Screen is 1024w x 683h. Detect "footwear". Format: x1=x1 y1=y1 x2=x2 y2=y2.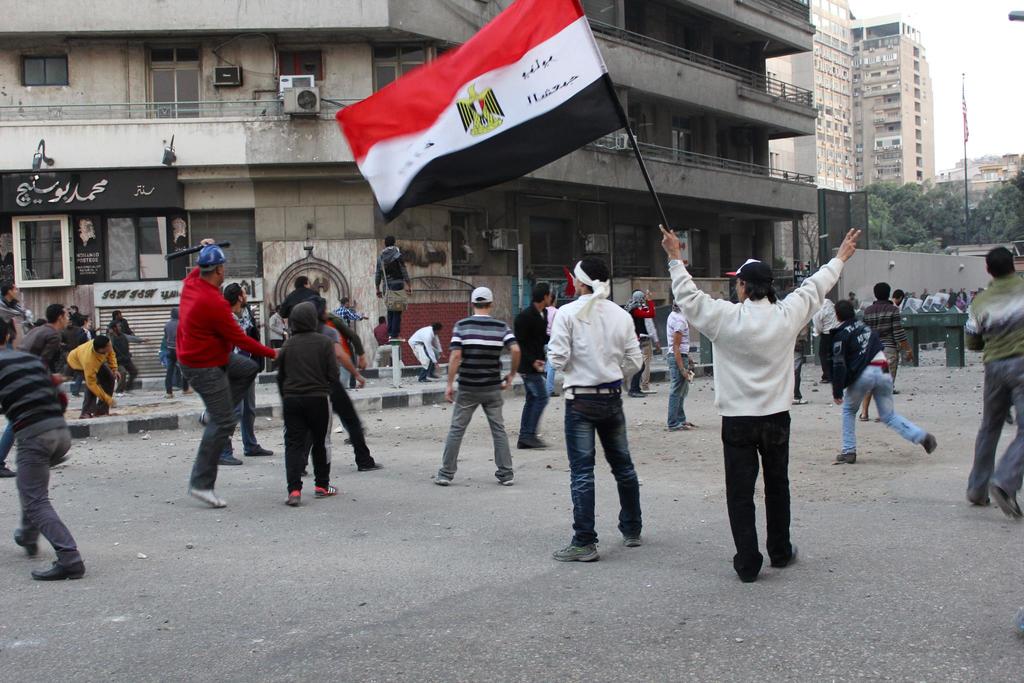
x1=54 y1=456 x2=72 y2=469.
